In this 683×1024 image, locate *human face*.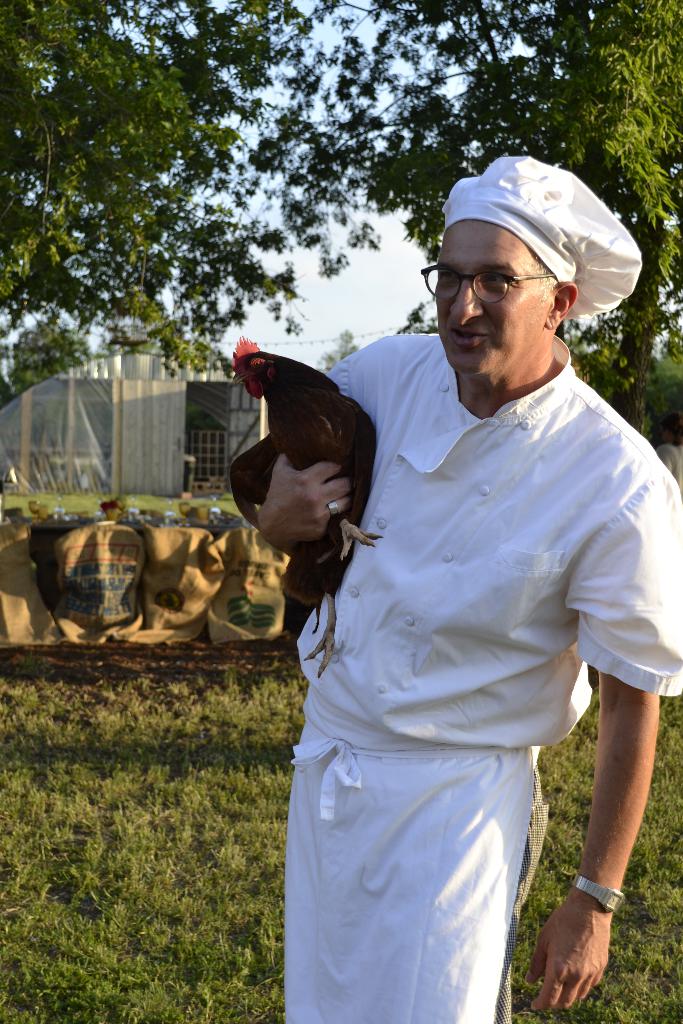
Bounding box: [422,221,546,380].
